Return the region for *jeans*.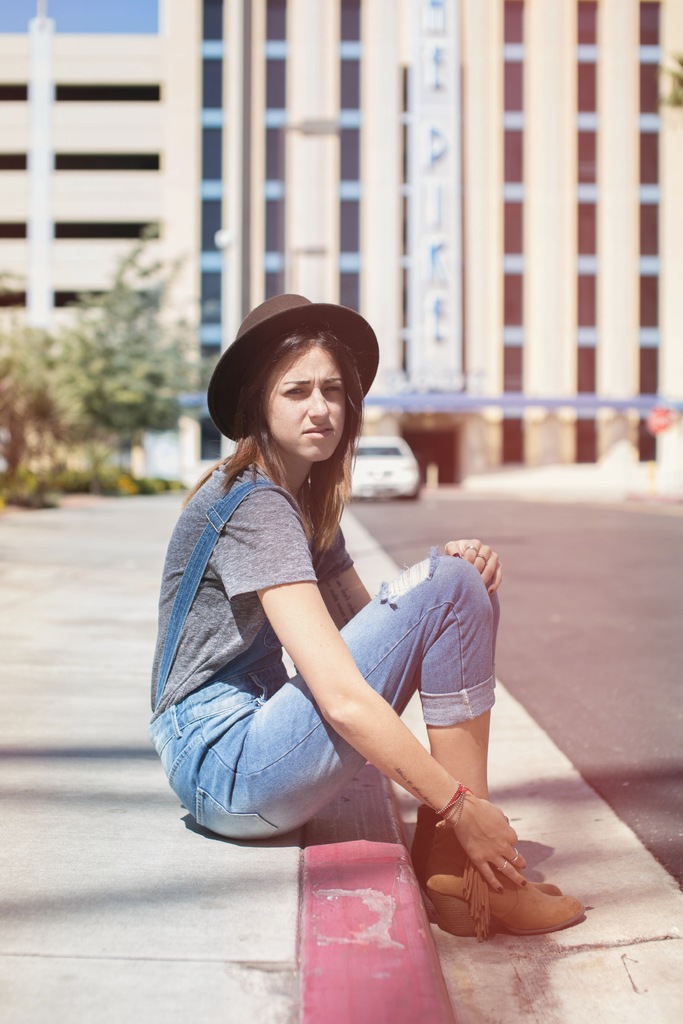
{"left": 151, "top": 545, "right": 499, "bottom": 855}.
